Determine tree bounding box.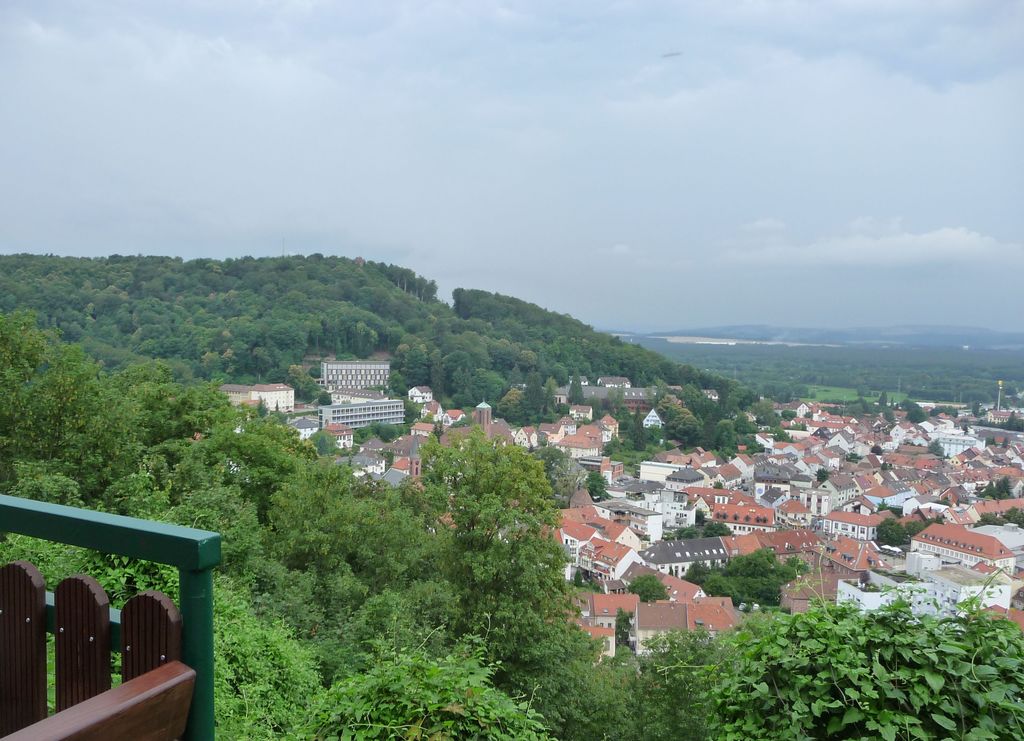
Determined: bbox=(1009, 383, 1021, 409).
